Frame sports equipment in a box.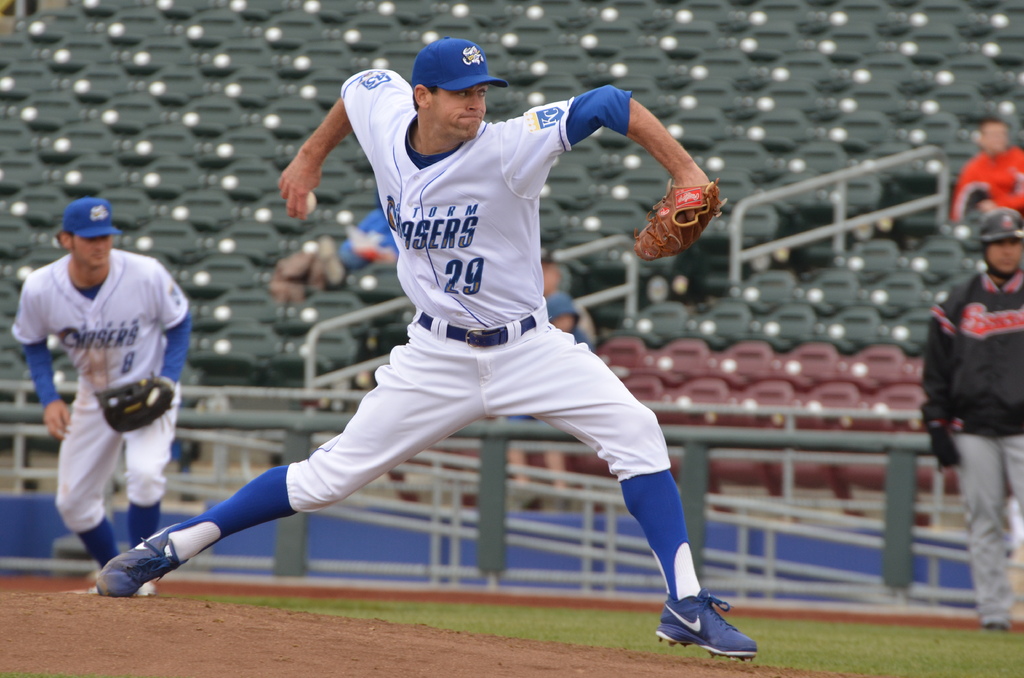
select_region(631, 172, 728, 262).
